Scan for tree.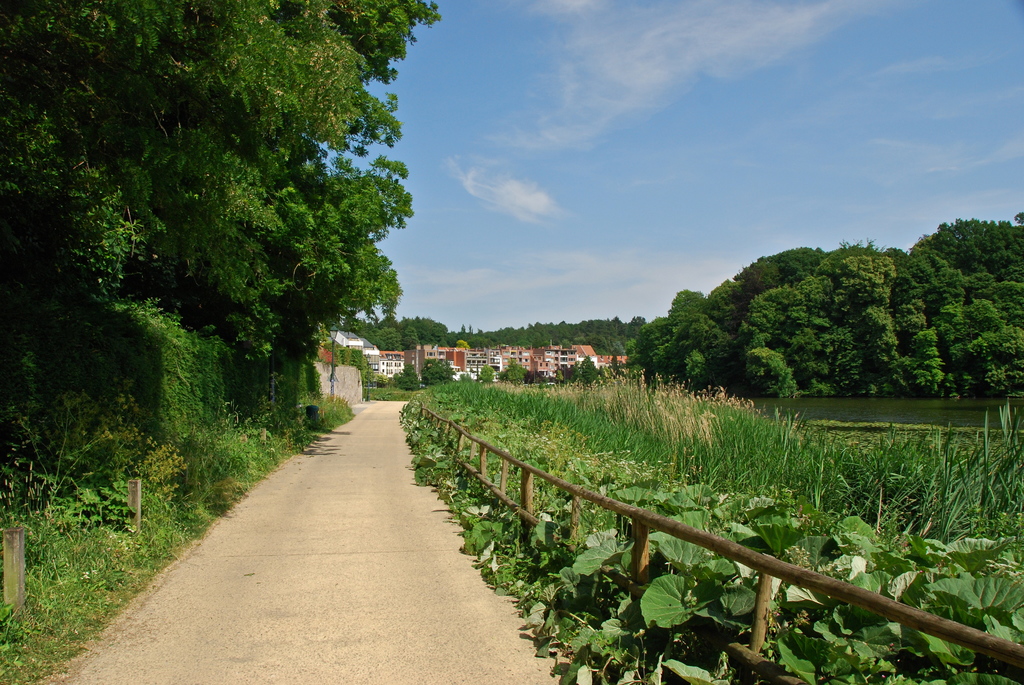
Scan result: 387/363/419/391.
